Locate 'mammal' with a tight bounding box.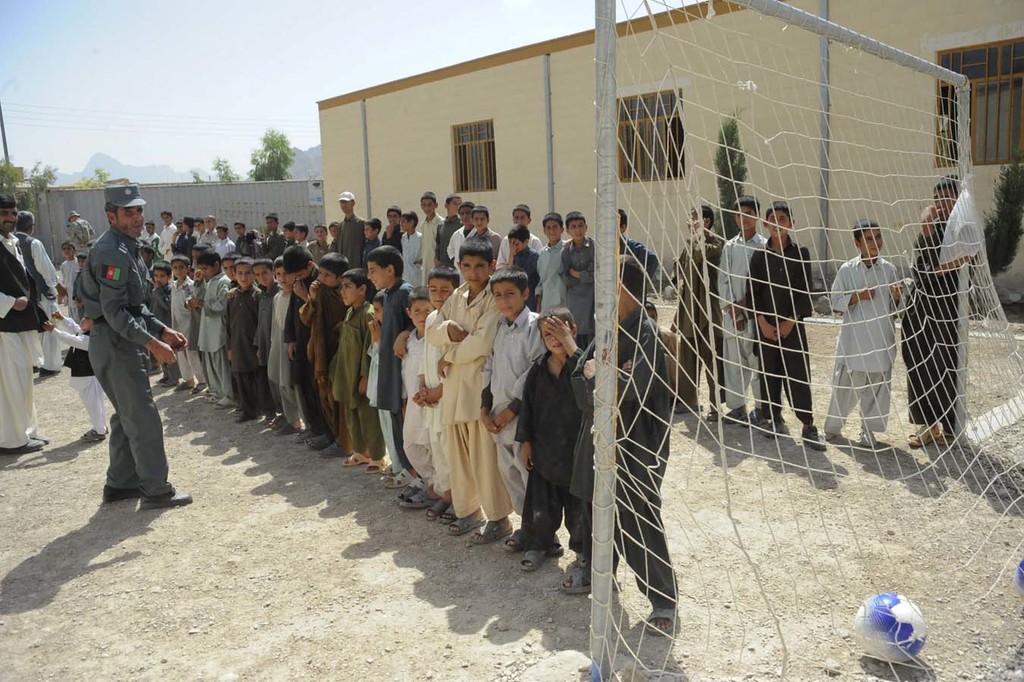
148:258:173:383.
